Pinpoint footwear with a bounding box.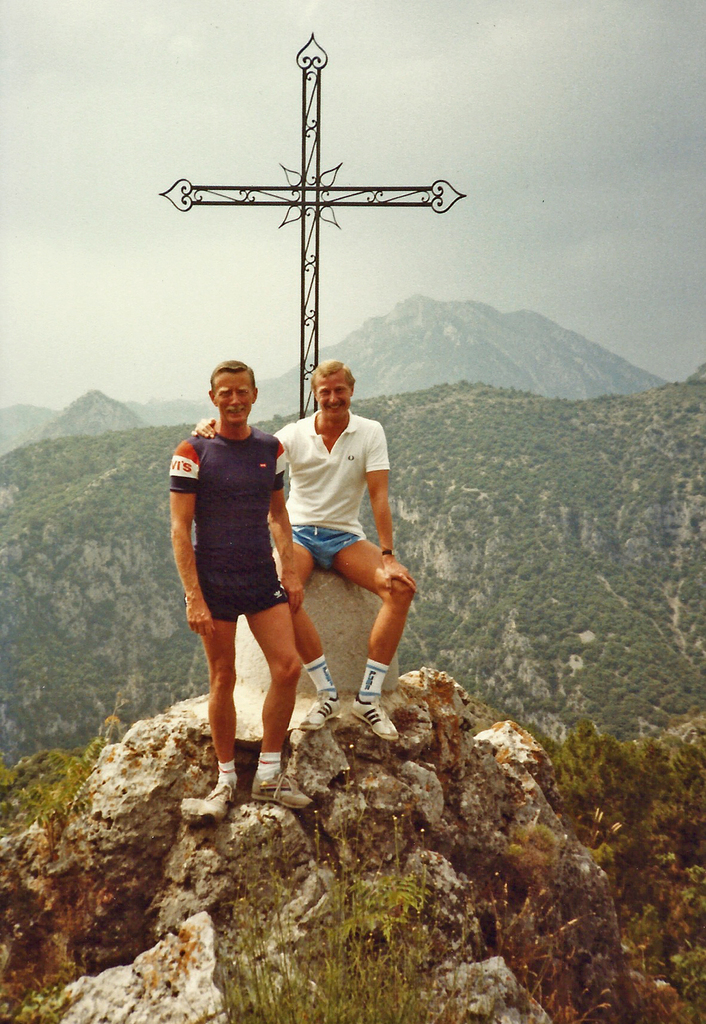
(left=302, top=692, right=348, bottom=730).
